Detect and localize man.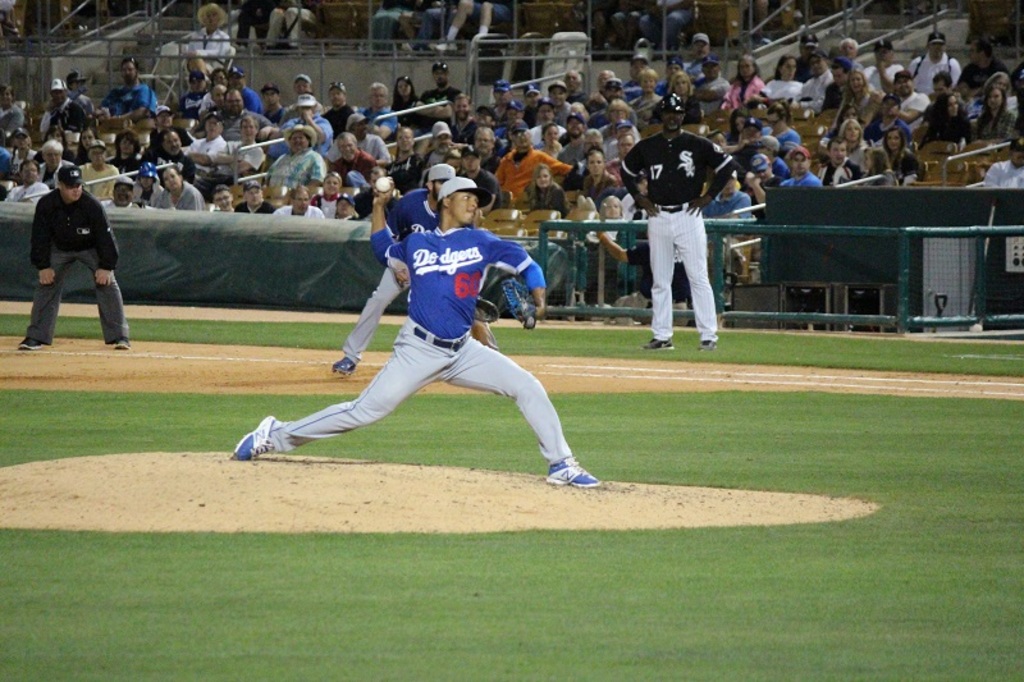
Localized at detection(447, 92, 472, 134).
